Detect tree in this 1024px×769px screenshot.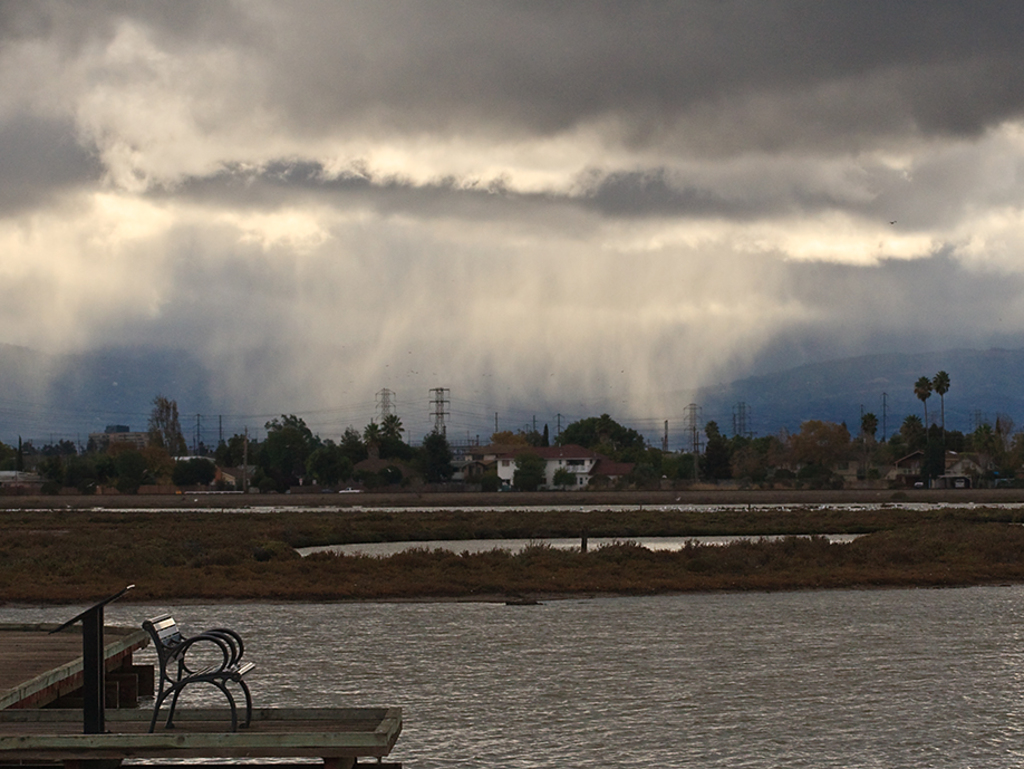
Detection: [left=863, top=413, right=880, bottom=434].
